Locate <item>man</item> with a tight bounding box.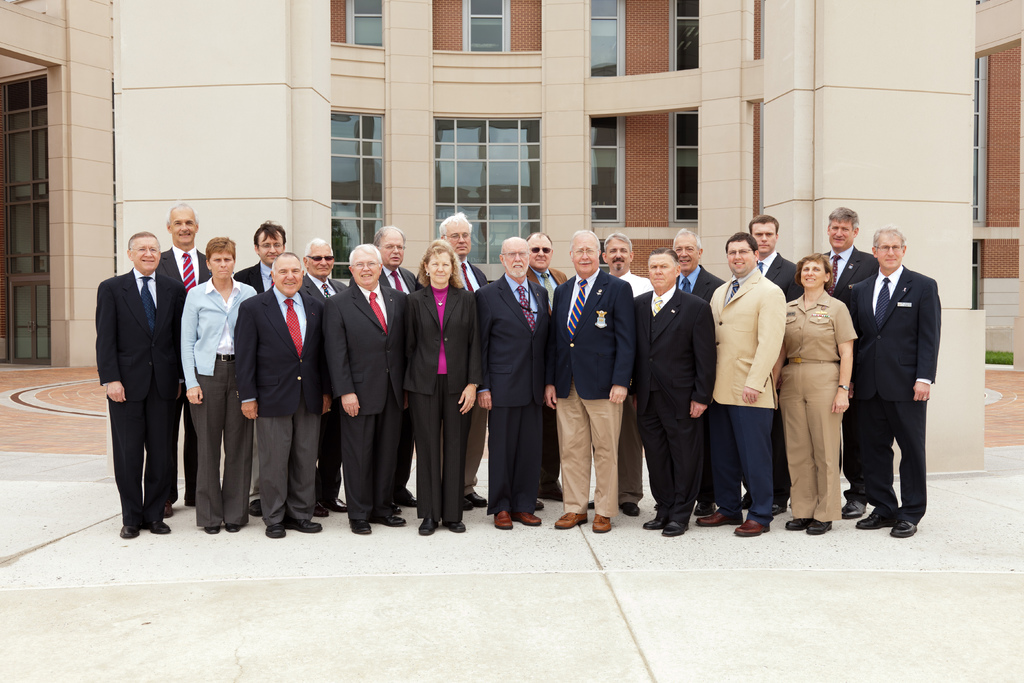
bbox(297, 240, 352, 518).
